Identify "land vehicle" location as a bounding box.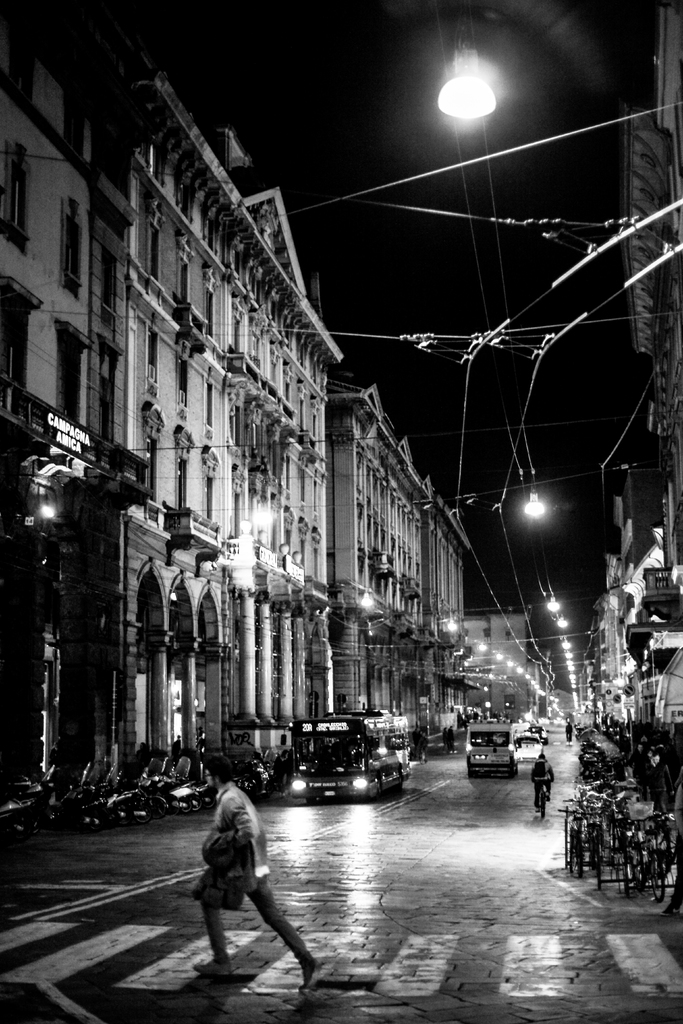
box=[513, 733, 541, 762].
